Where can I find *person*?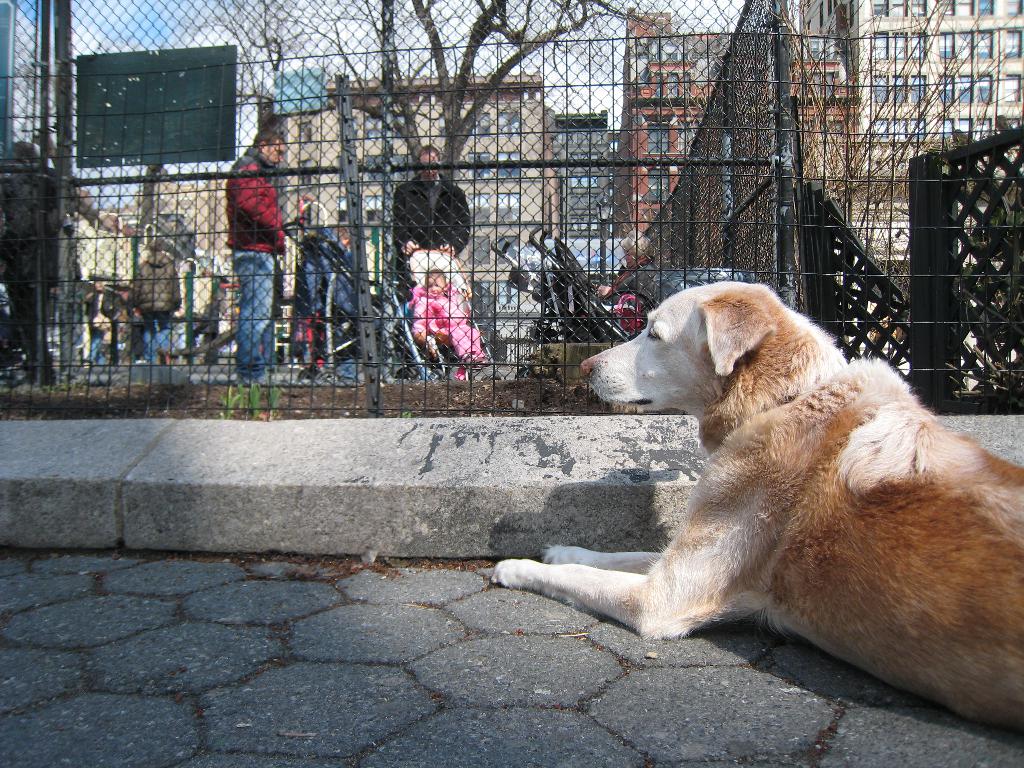
You can find it at {"x1": 83, "y1": 276, "x2": 131, "y2": 359}.
